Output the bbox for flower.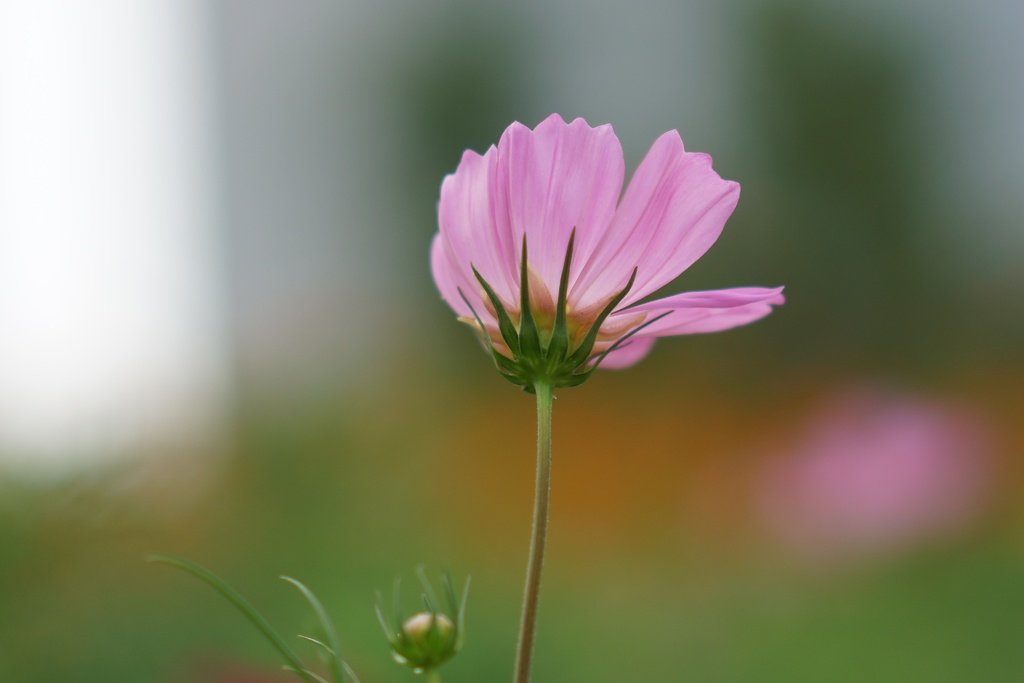
[left=413, top=109, right=778, bottom=427].
